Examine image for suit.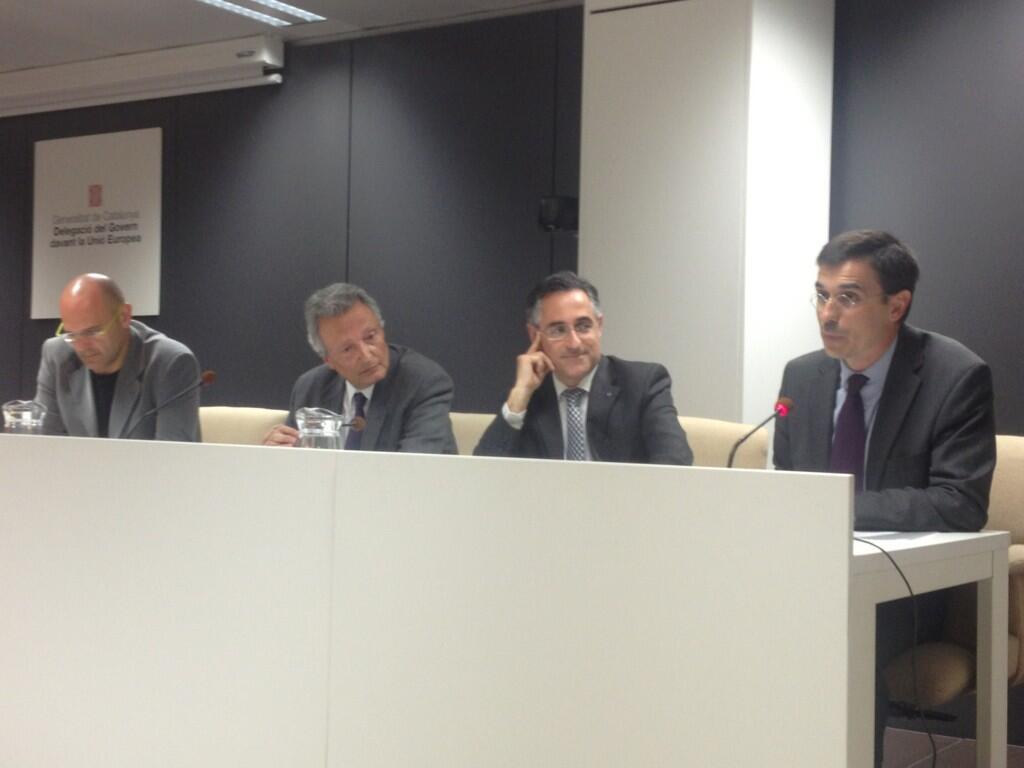
Examination result: box=[759, 289, 1005, 542].
